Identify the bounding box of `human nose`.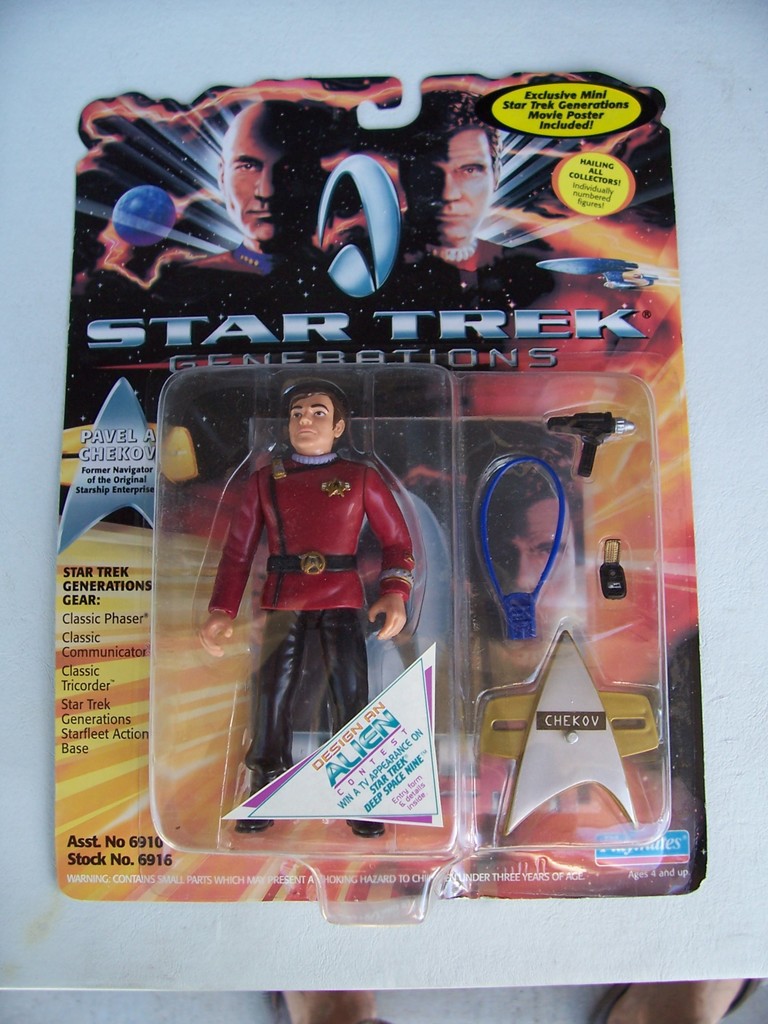
{"left": 508, "top": 559, "right": 543, "bottom": 594}.
